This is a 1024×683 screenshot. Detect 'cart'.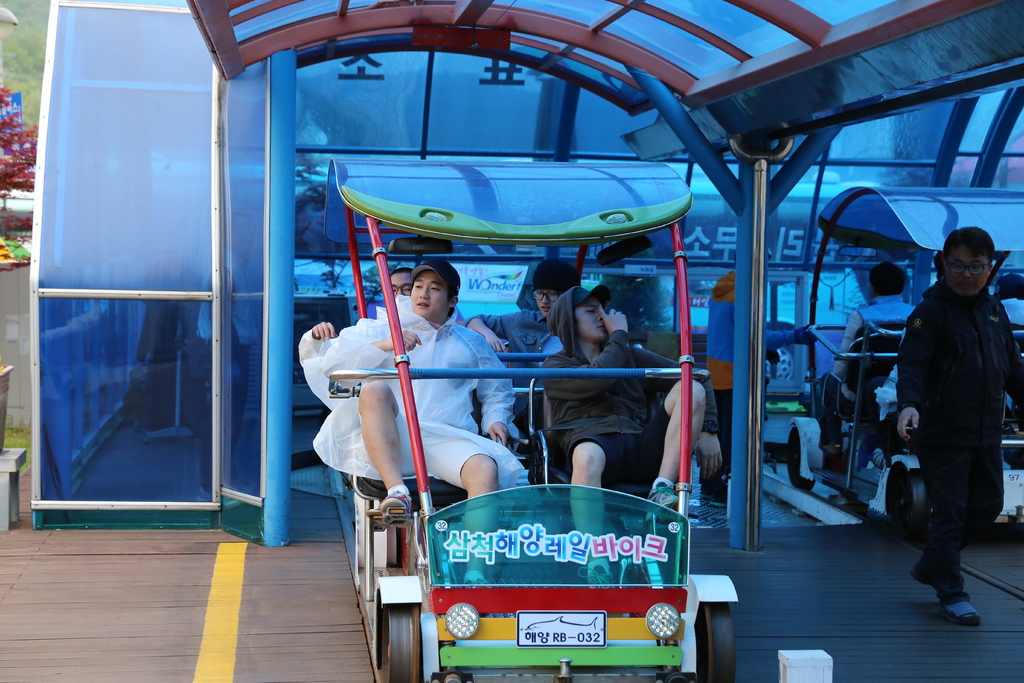
[left=324, top=162, right=740, bottom=682].
